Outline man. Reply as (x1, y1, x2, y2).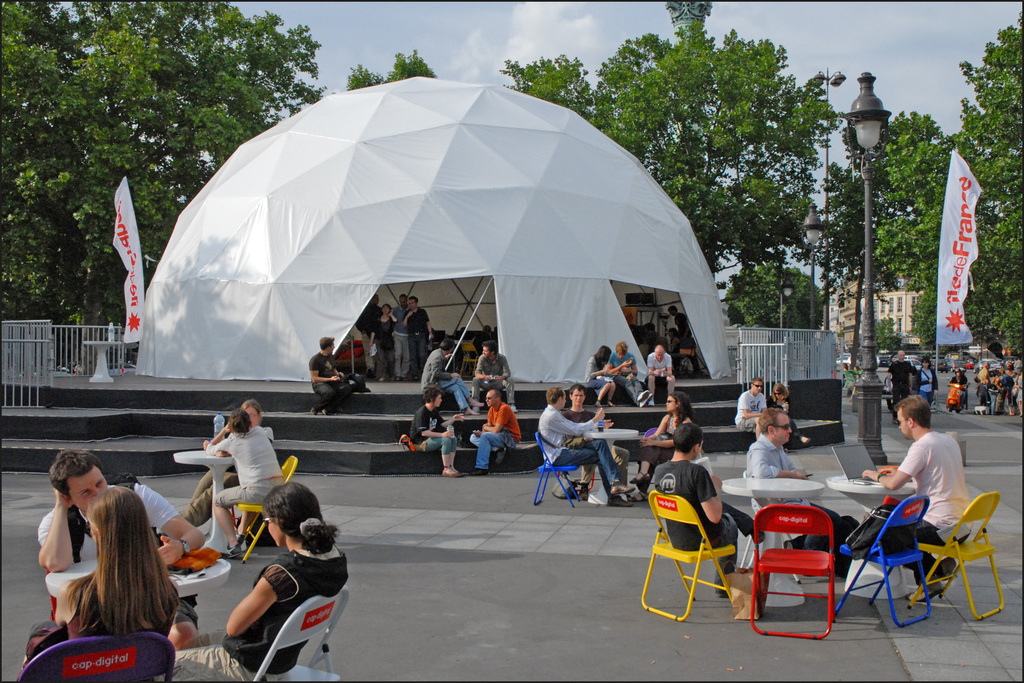
(885, 350, 913, 424).
